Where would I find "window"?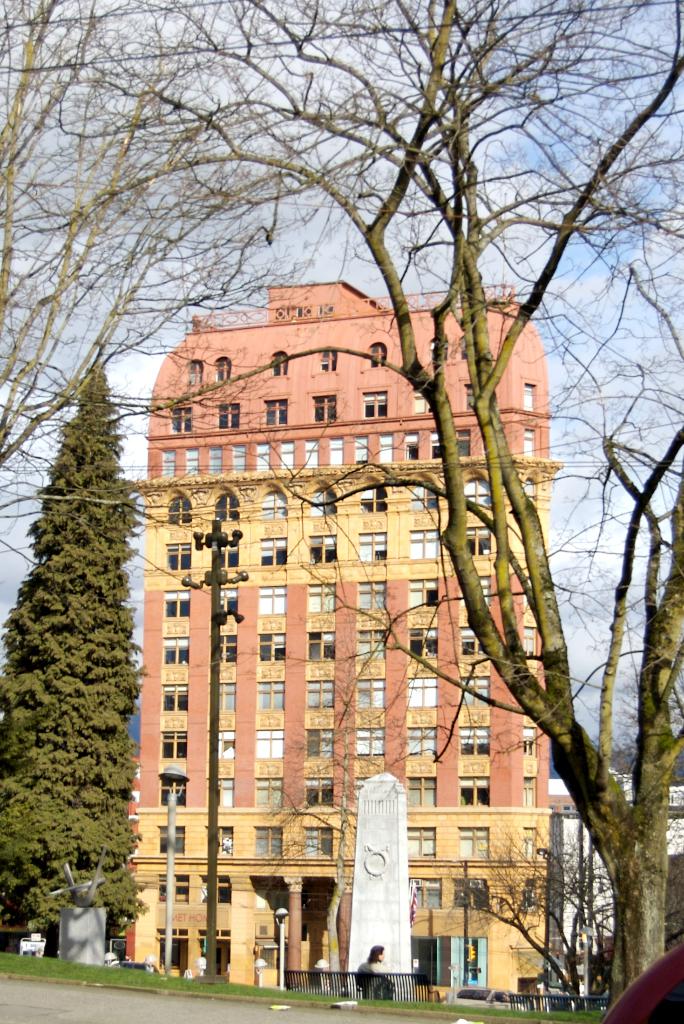
At left=416, top=870, right=441, bottom=911.
